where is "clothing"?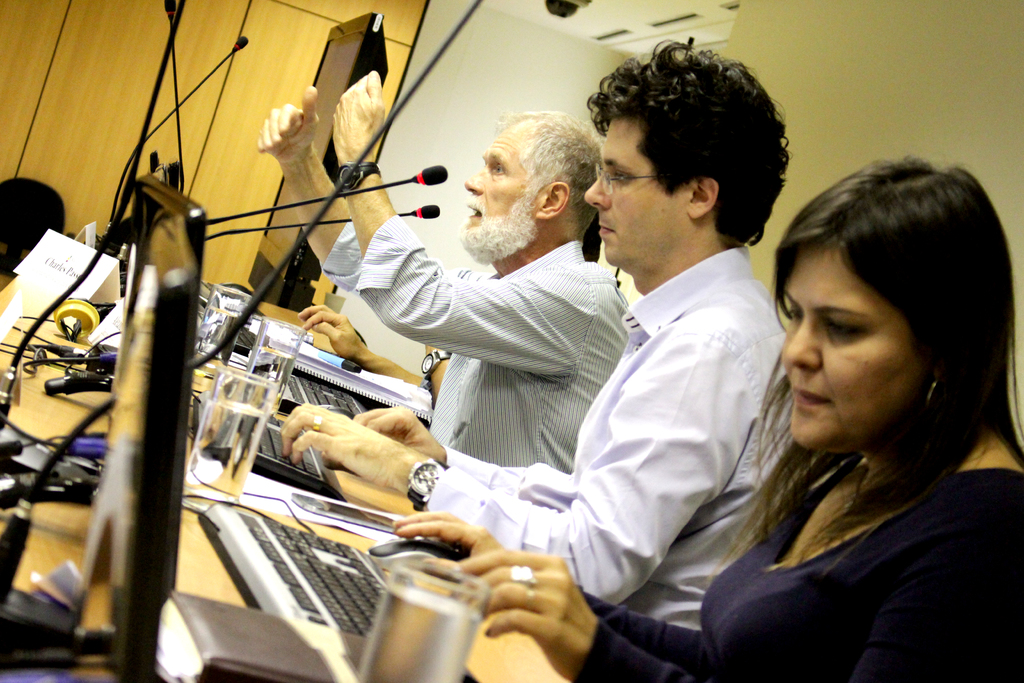
316,210,637,479.
